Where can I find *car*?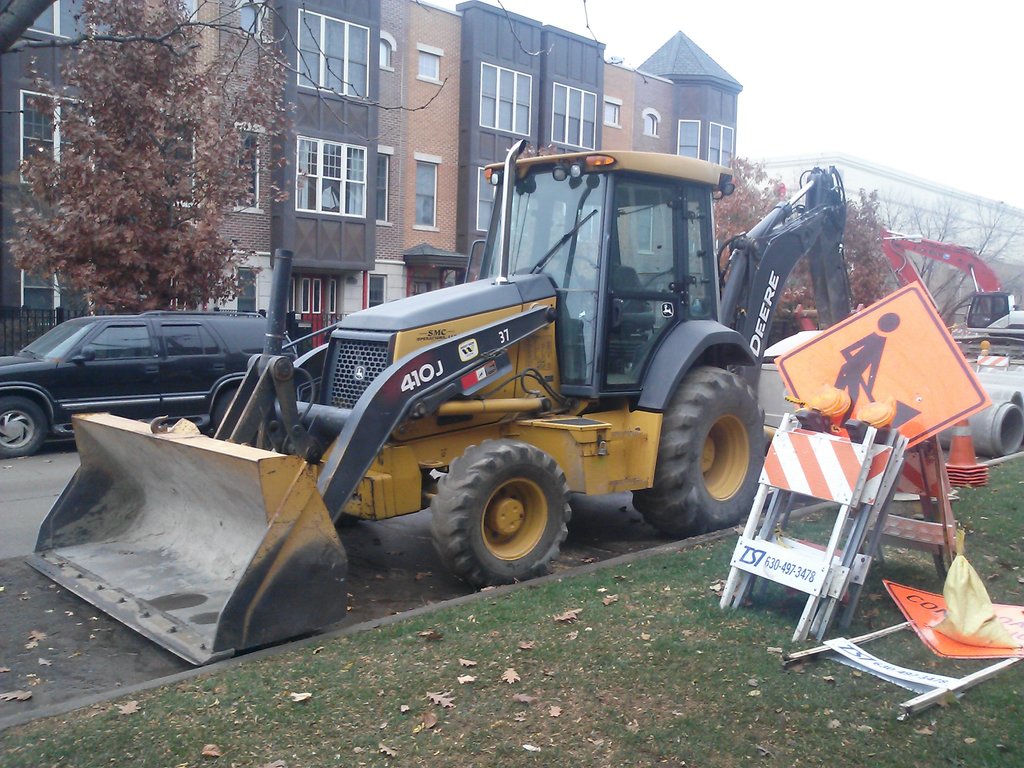
You can find it at (left=0, top=308, right=297, bottom=454).
